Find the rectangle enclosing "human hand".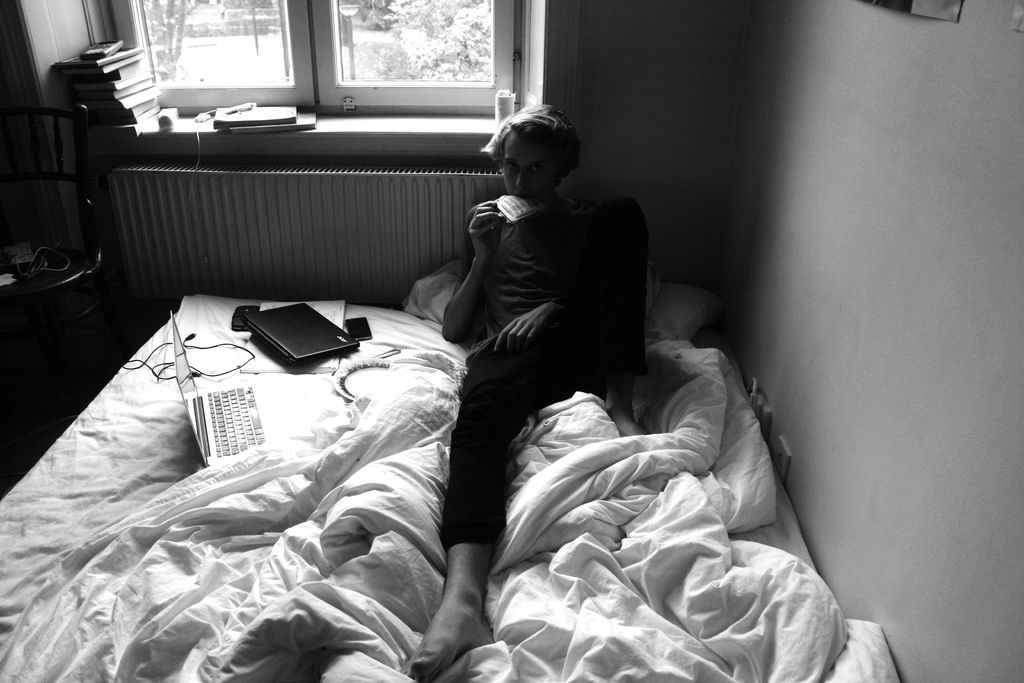
493/304/568/357.
